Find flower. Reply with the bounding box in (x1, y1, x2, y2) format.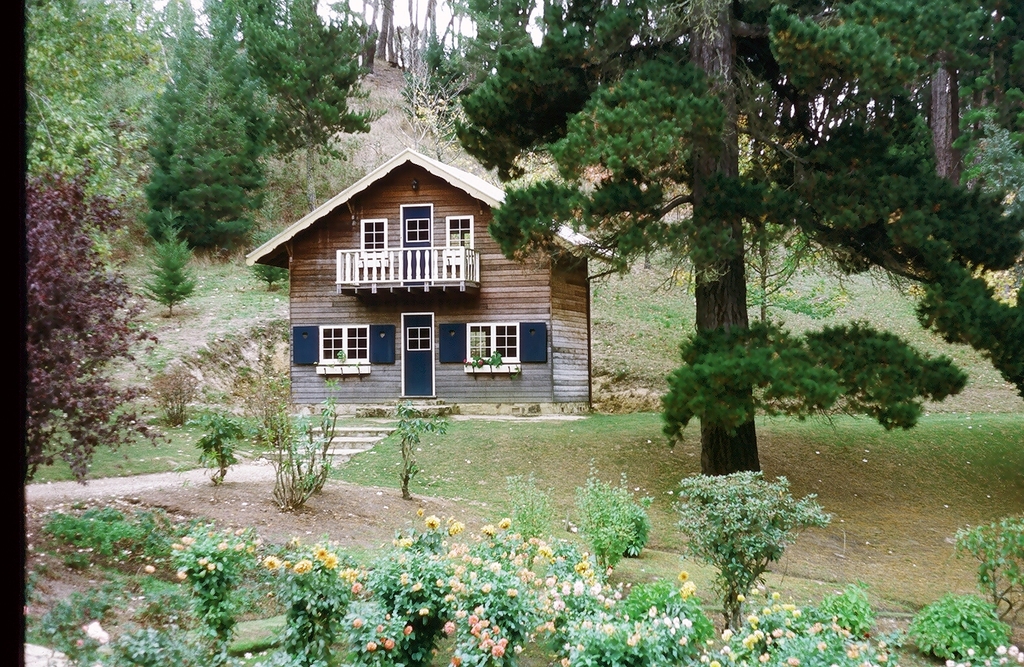
(444, 517, 466, 537).
